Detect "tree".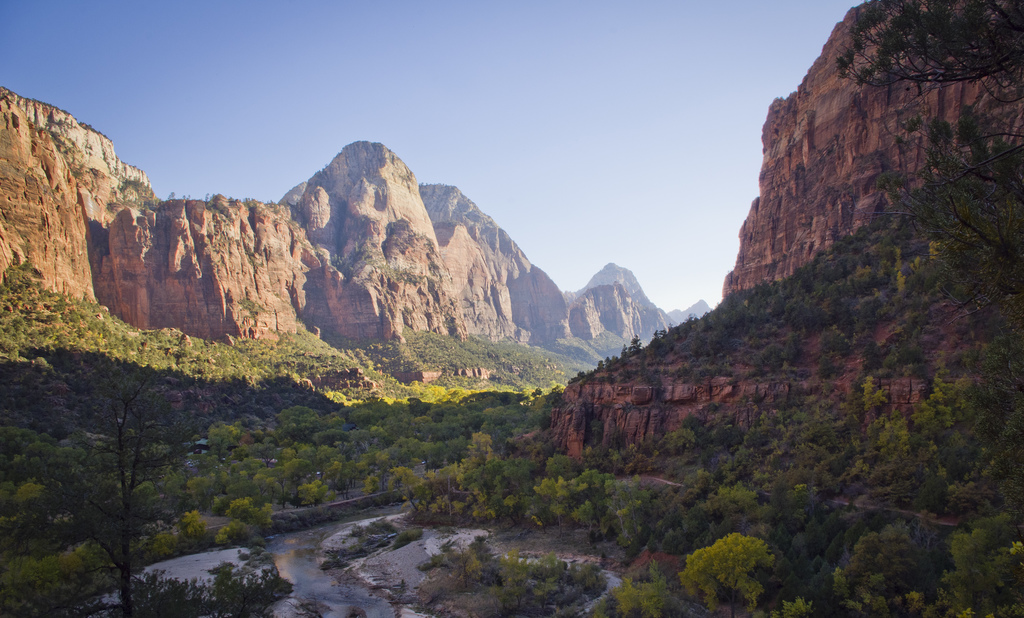
Detected at [left=186, top=478, right=213, bottom=503].
